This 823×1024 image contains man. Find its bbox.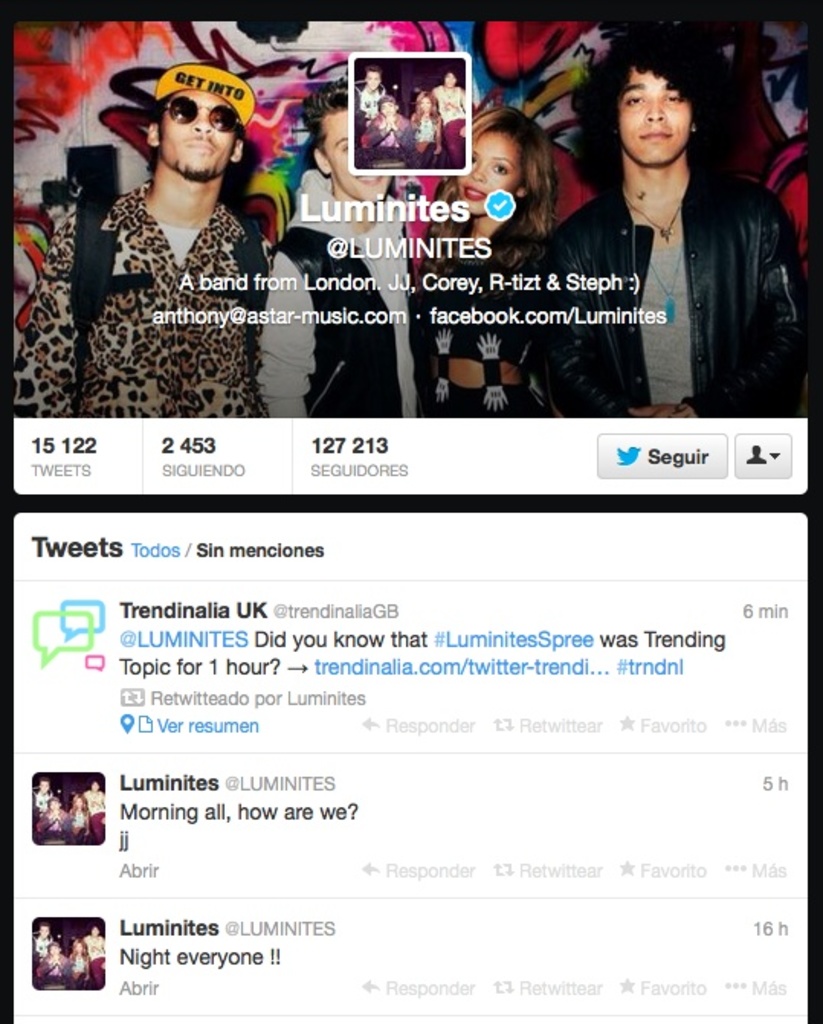
{"left": 434, "top": 69, "right": 466, "bottom": 175}.
